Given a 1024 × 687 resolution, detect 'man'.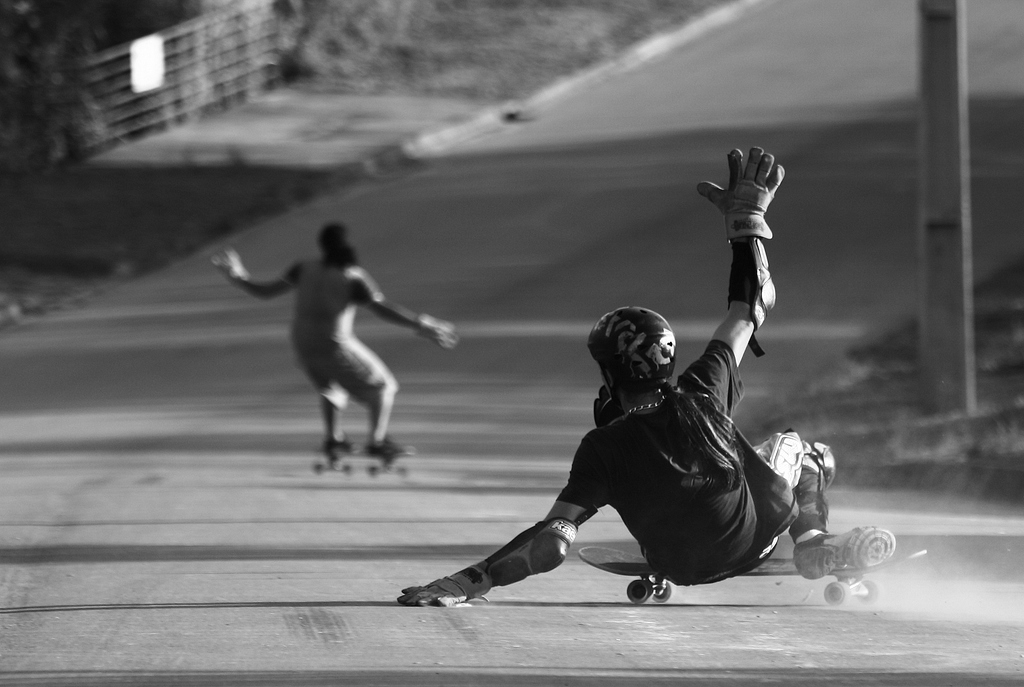
bbox(210, 223, 459, 455).
